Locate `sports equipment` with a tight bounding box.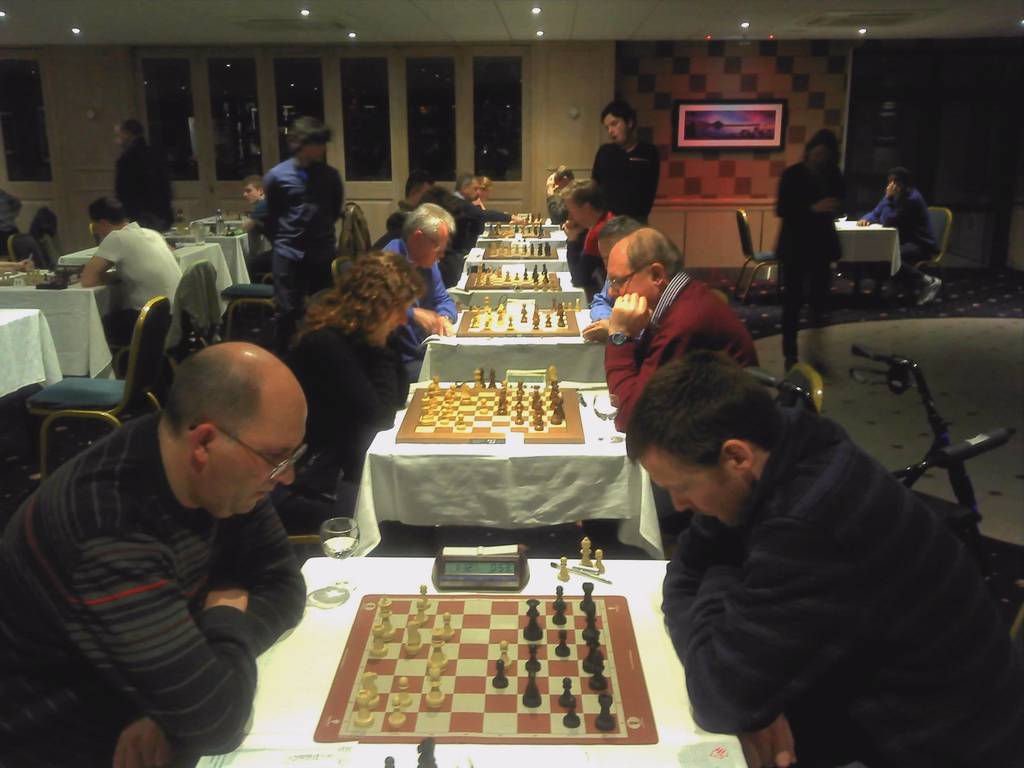
[579, 538, 595, 570].
